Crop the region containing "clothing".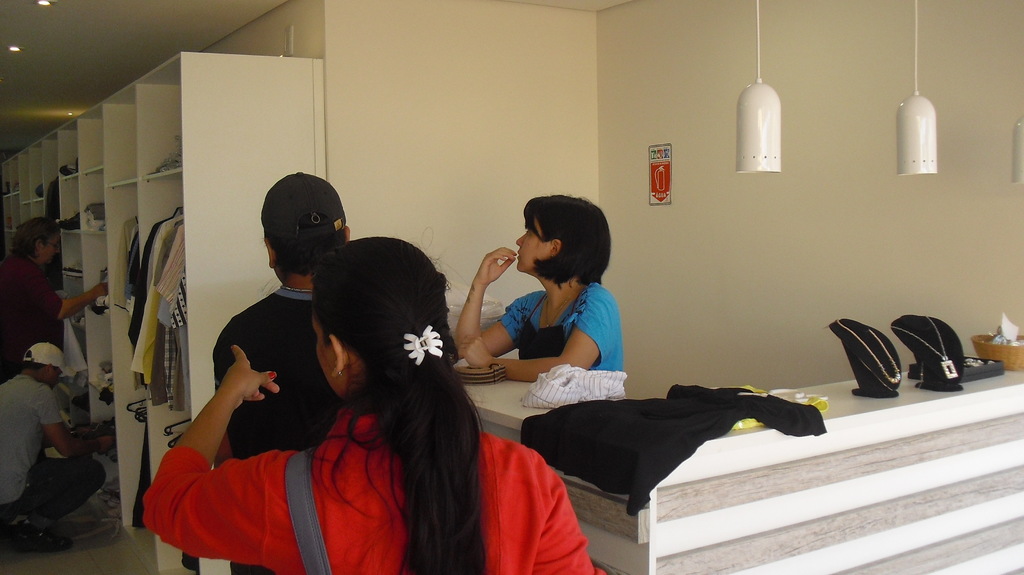
Crop region: rect(0, 255, 65, 448).
